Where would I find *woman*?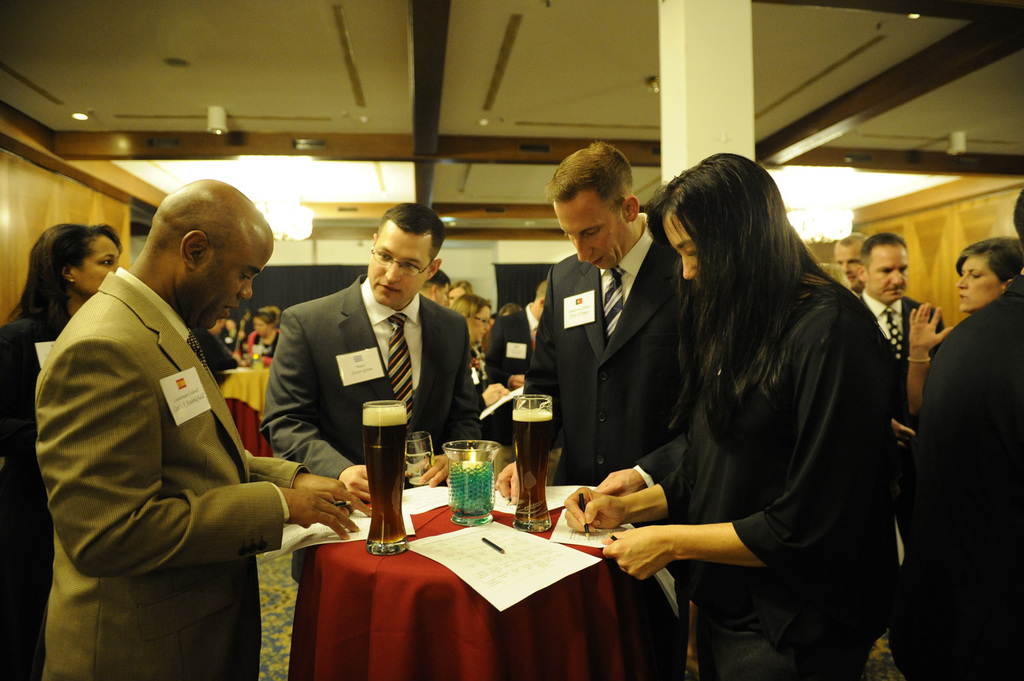
At bbox=[242, 303, 283, 349].
